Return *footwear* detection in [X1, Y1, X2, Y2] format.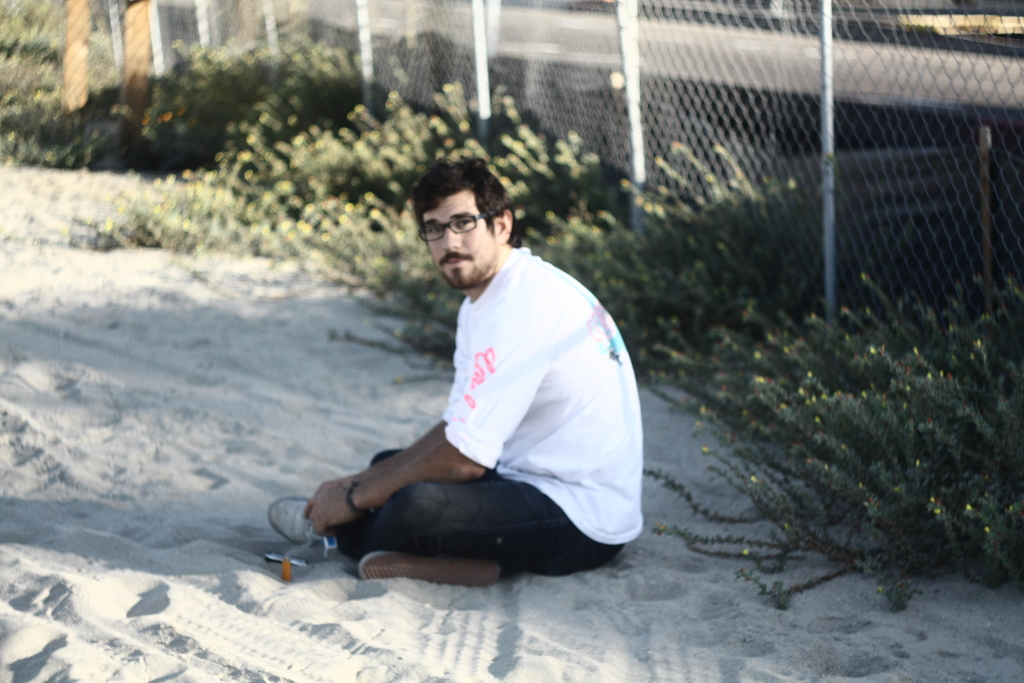
[271, 493, 350, 567].
